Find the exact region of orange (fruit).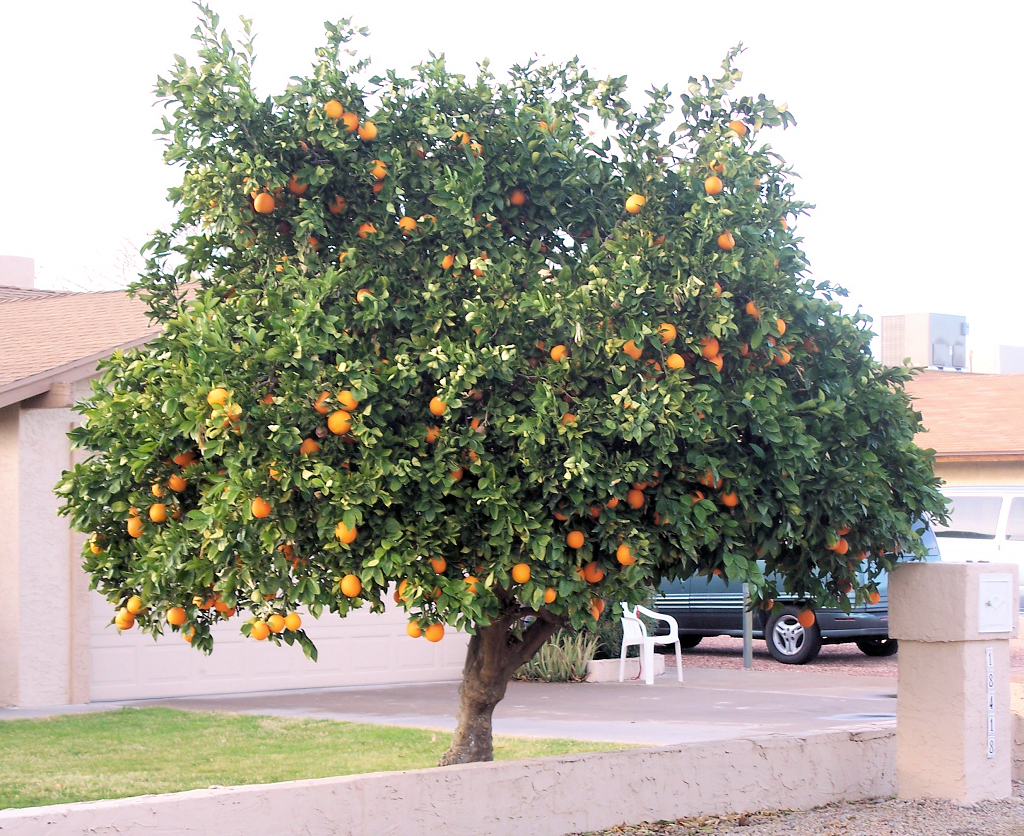
Exact region: crop(341, 566, 360, 601).
